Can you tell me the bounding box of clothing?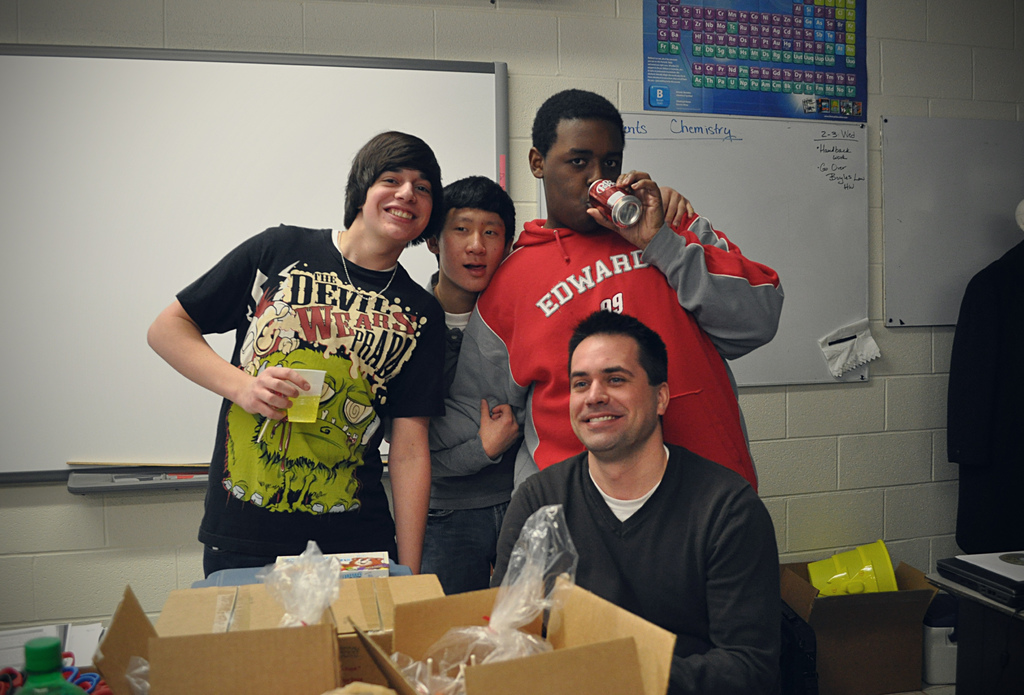
box(428, 218, 782, 495).
